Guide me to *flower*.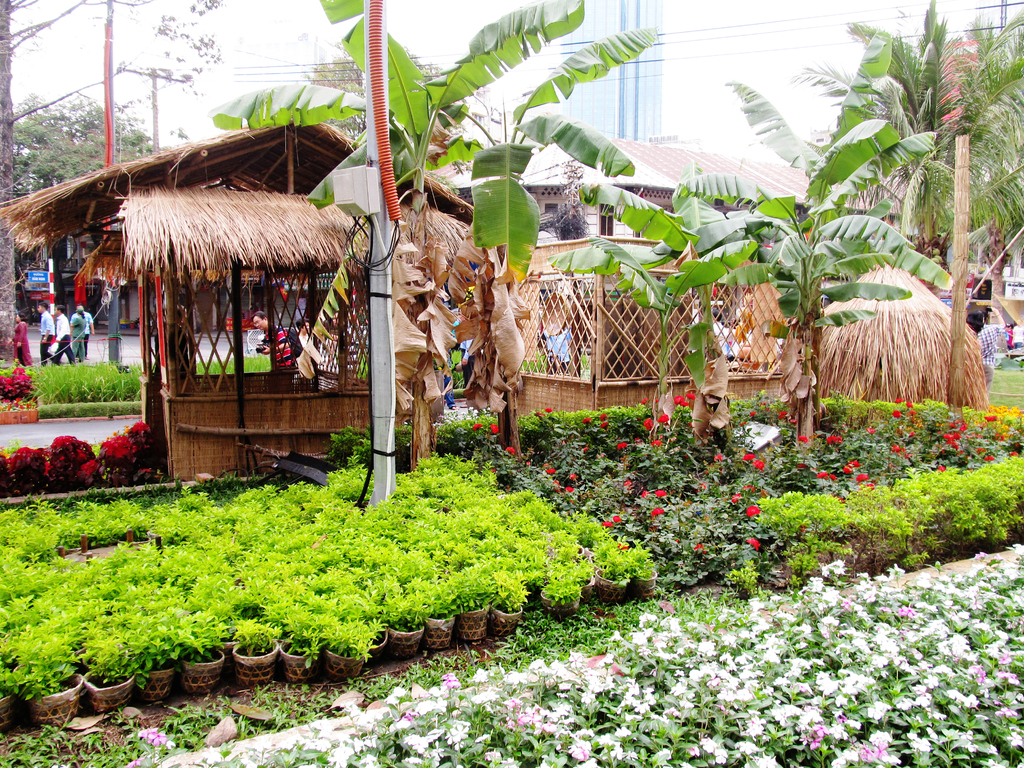
Guidance: region(828, 474, 837, 478).
